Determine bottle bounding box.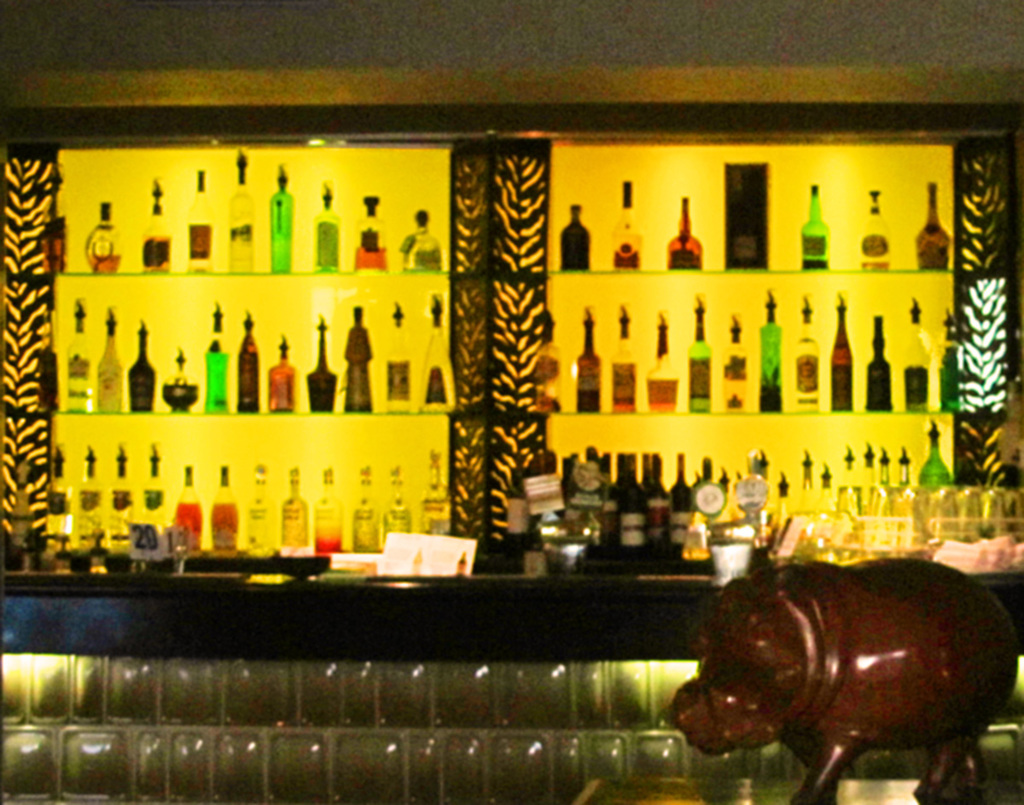
Determined: box(863, 312, 893, 411).
